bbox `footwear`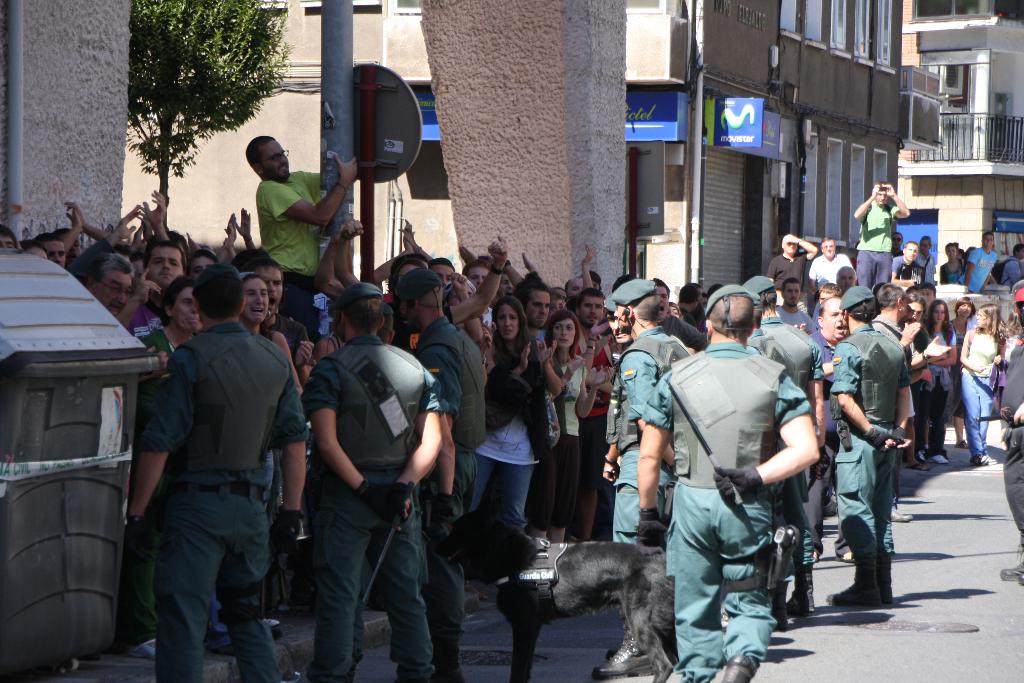
crop(972, 450, 996, 465)
